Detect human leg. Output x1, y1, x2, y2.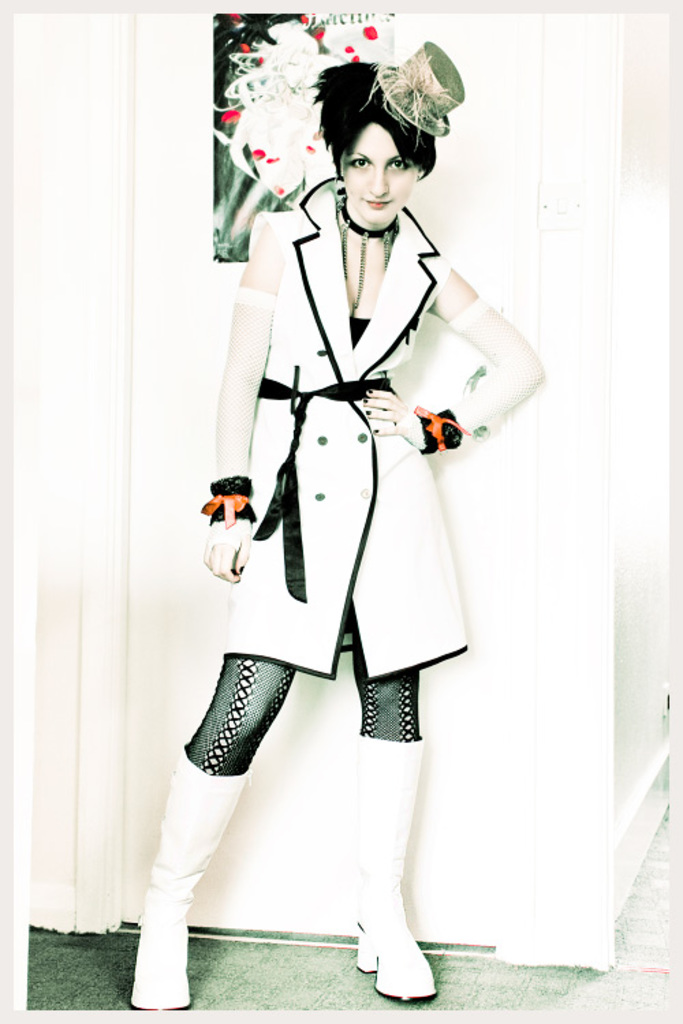
134, 649, 295, 1008.
